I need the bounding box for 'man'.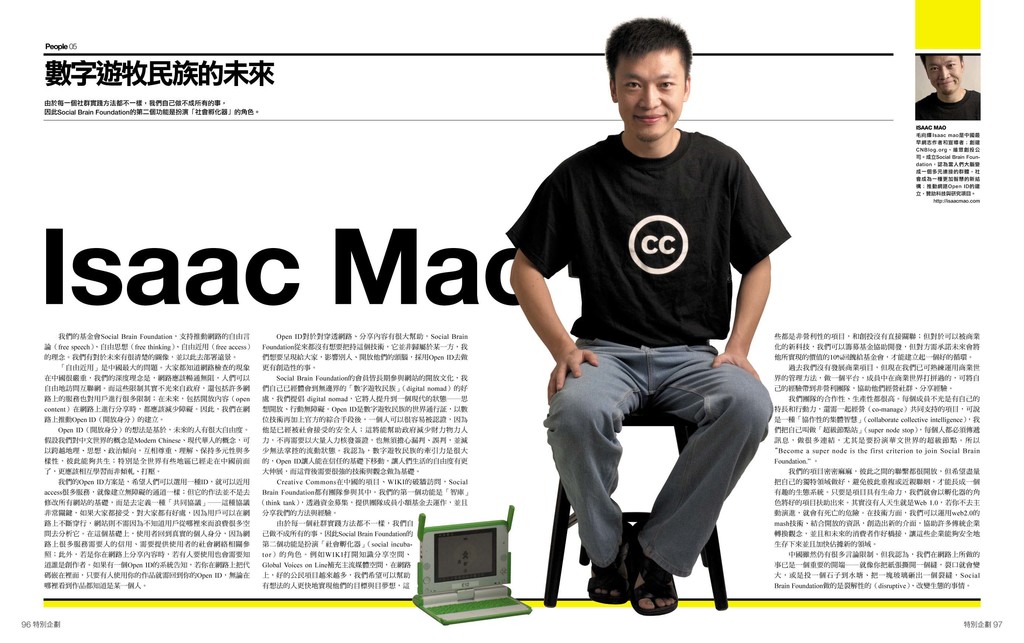
Here it is: (504,19,792,633).
